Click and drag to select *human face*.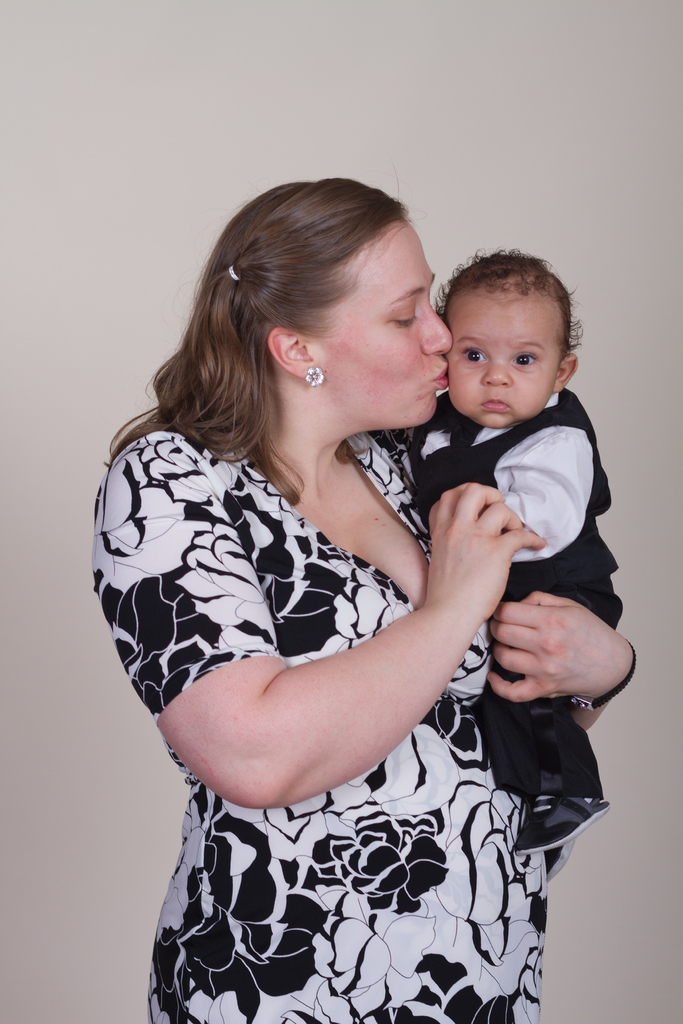
Selection: bbox=[448, 298, 556, 429].
